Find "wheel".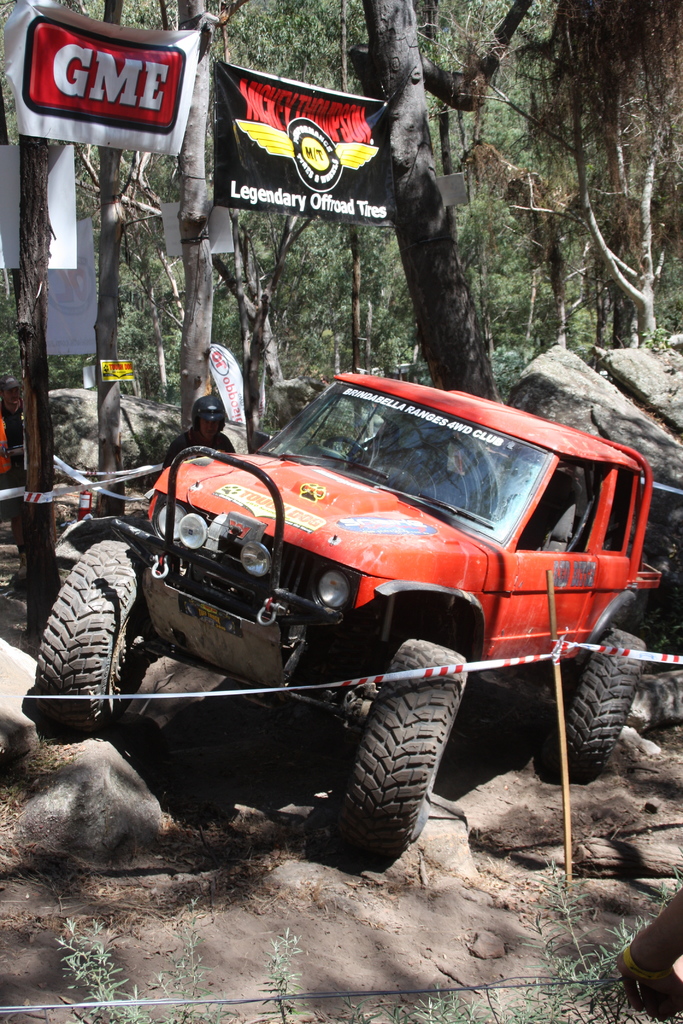
333,636,468,858.
